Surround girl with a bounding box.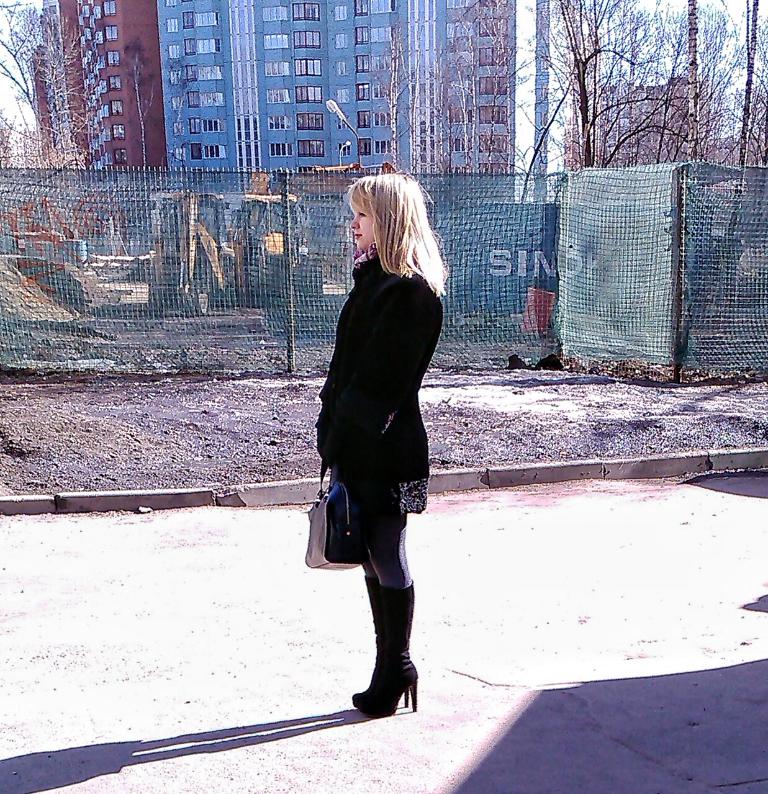
x1=318 y1=178 x2=442 y2=716.
